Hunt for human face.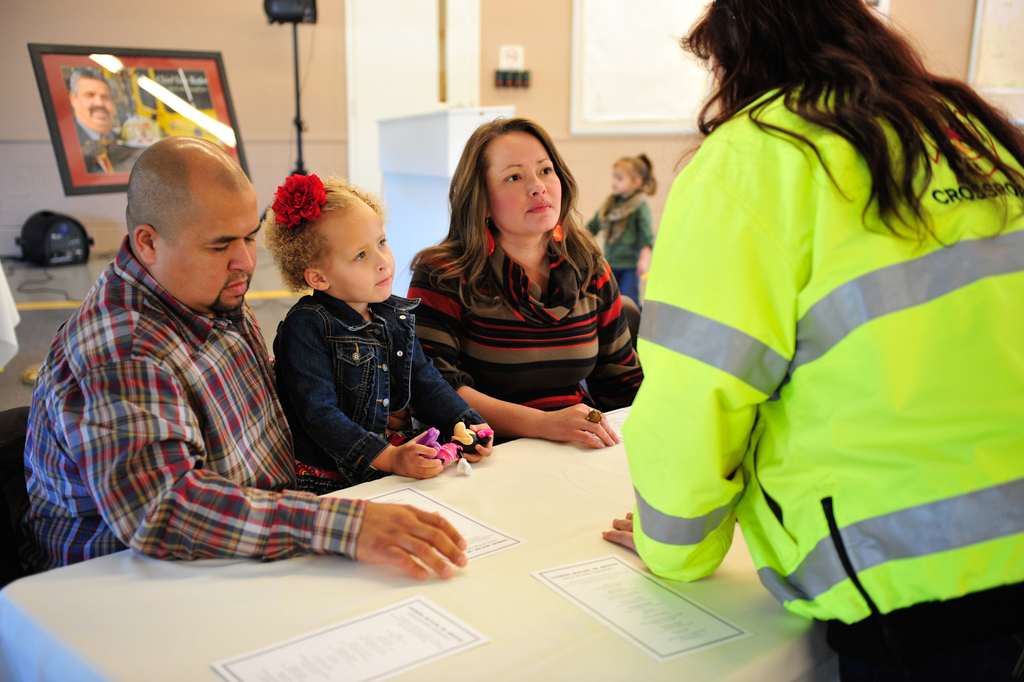
Hunted down at box(614, 170, 634, 192).
